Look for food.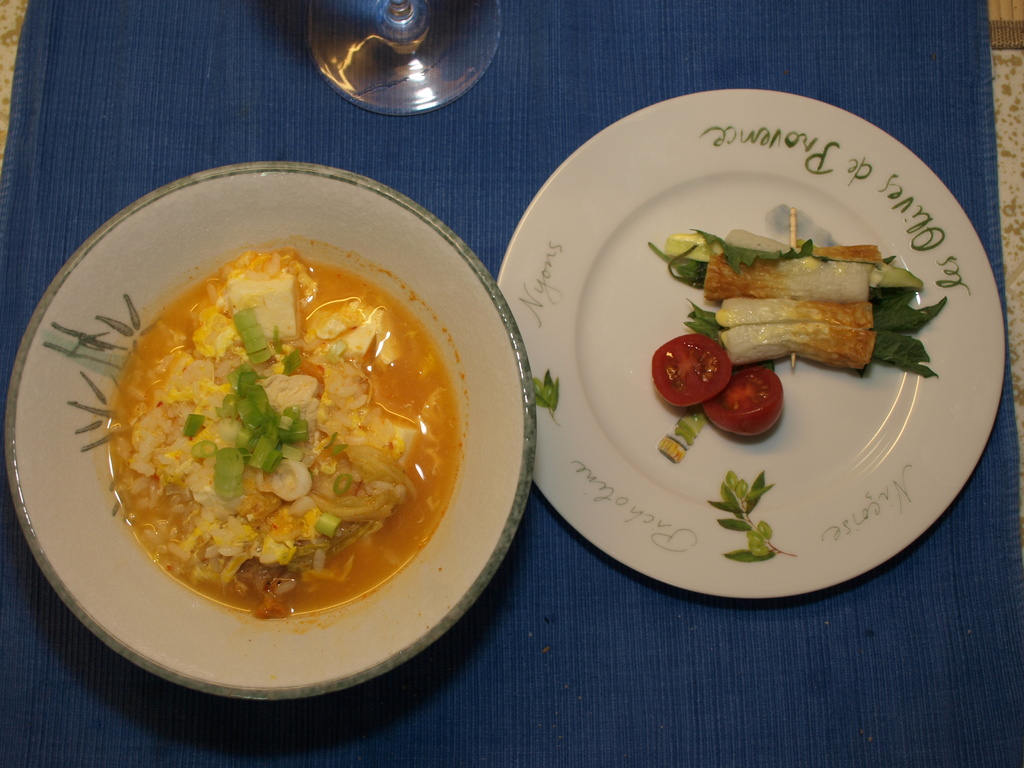
Found: (644, 208, 952, 444).
